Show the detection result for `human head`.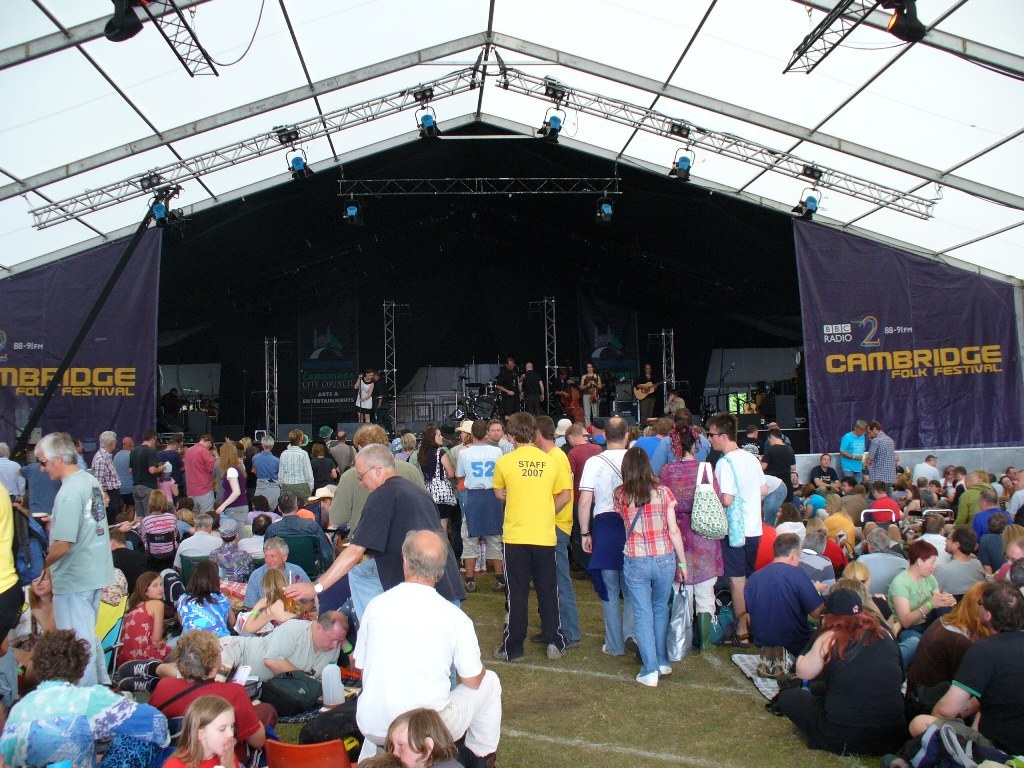
{"x1": 289, "y1": 430, "x2": 302, "y2": 446}.
